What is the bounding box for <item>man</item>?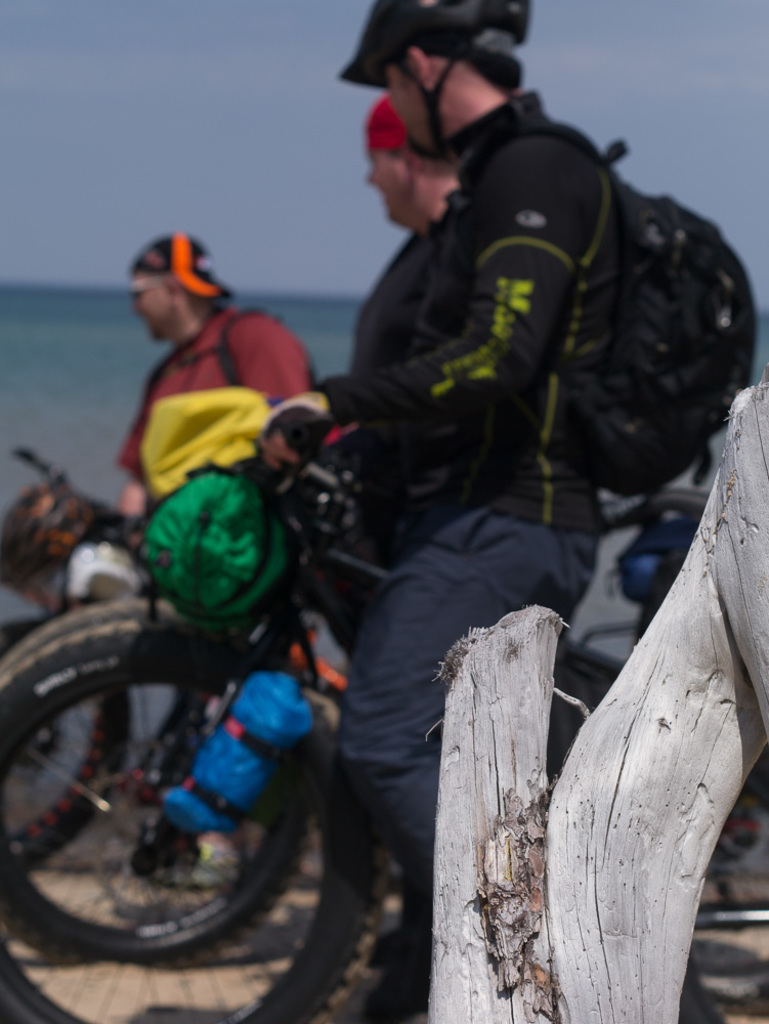
[256, 0, 633, 1023].
